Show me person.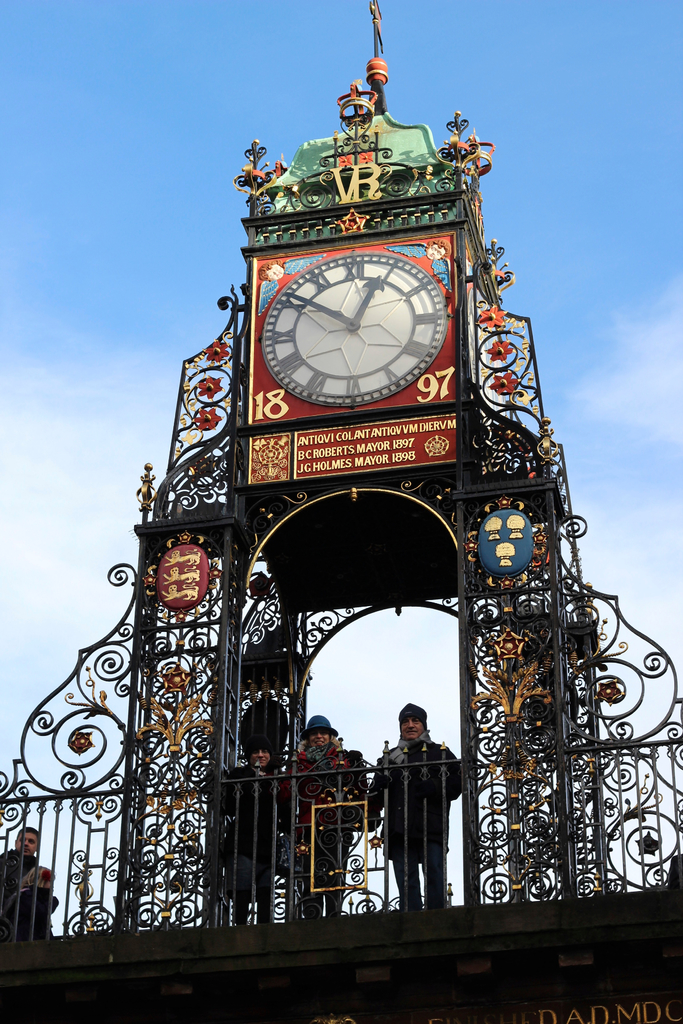
person is here: <box>272,722,375,930</box>.
